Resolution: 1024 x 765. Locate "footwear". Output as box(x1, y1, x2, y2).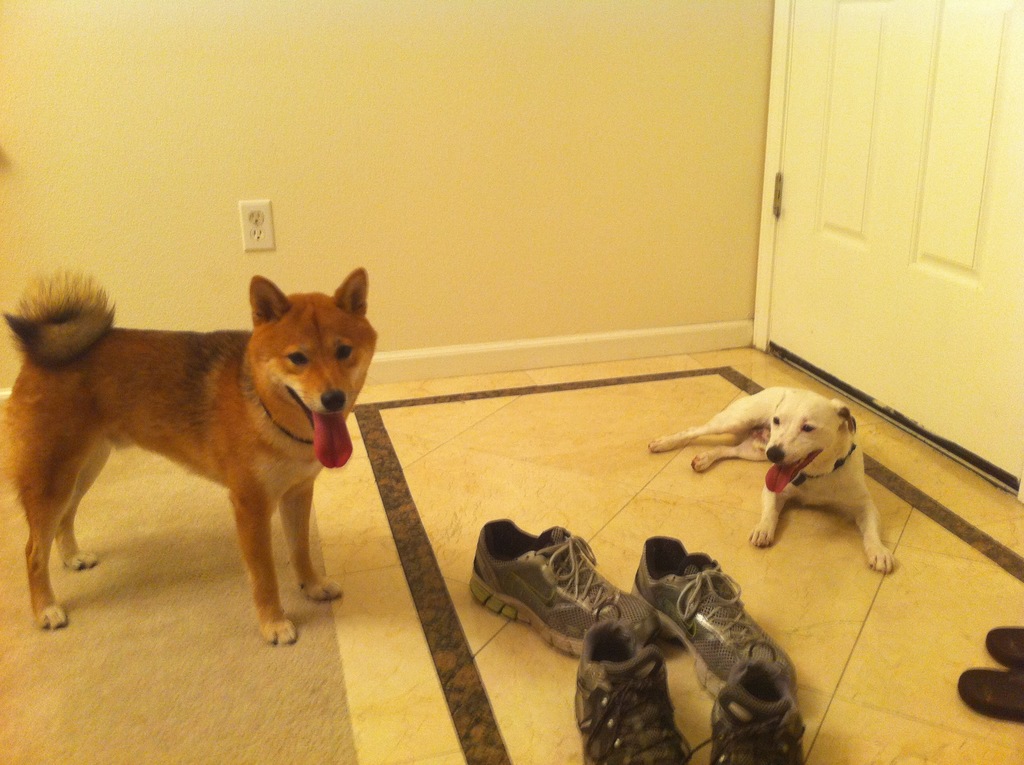
box(956, 661, 1023, 723).
